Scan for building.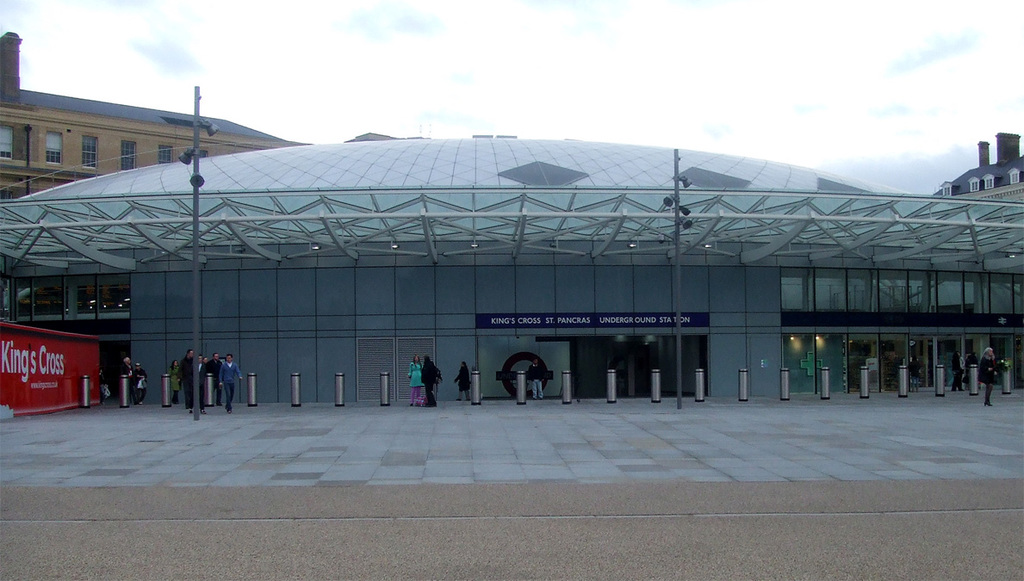
Scan result: x1=934, y1=129, x2=1023, y2=203.
